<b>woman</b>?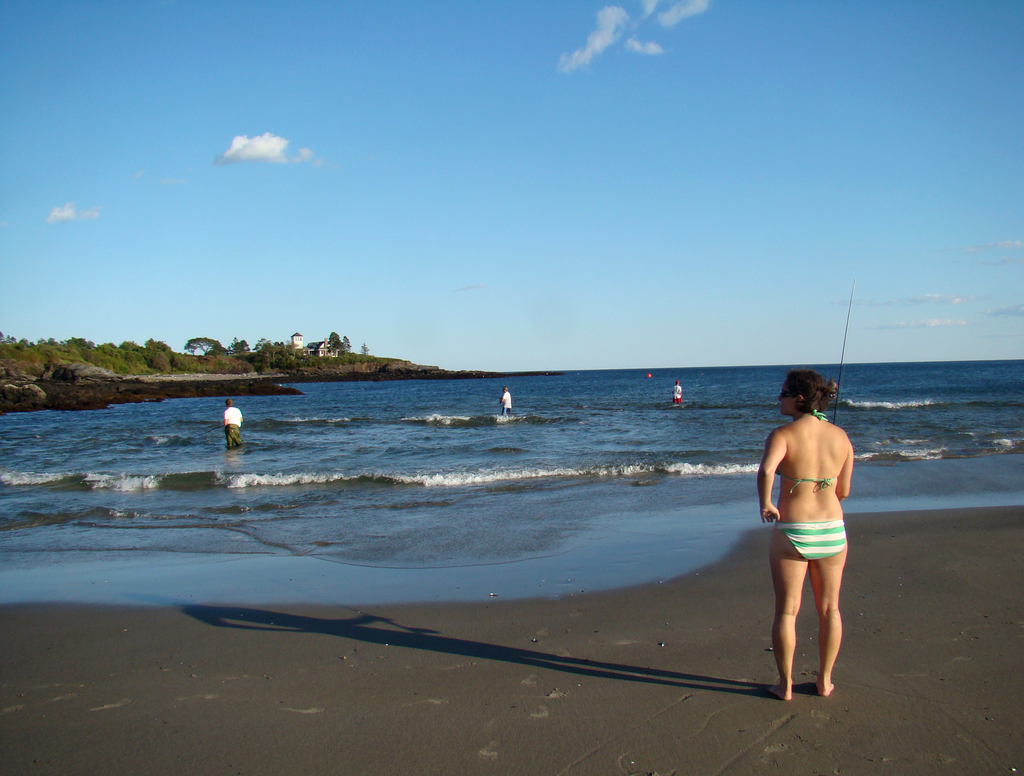
pyautogui.locateOnScreen(761, 362, 871, 715)
